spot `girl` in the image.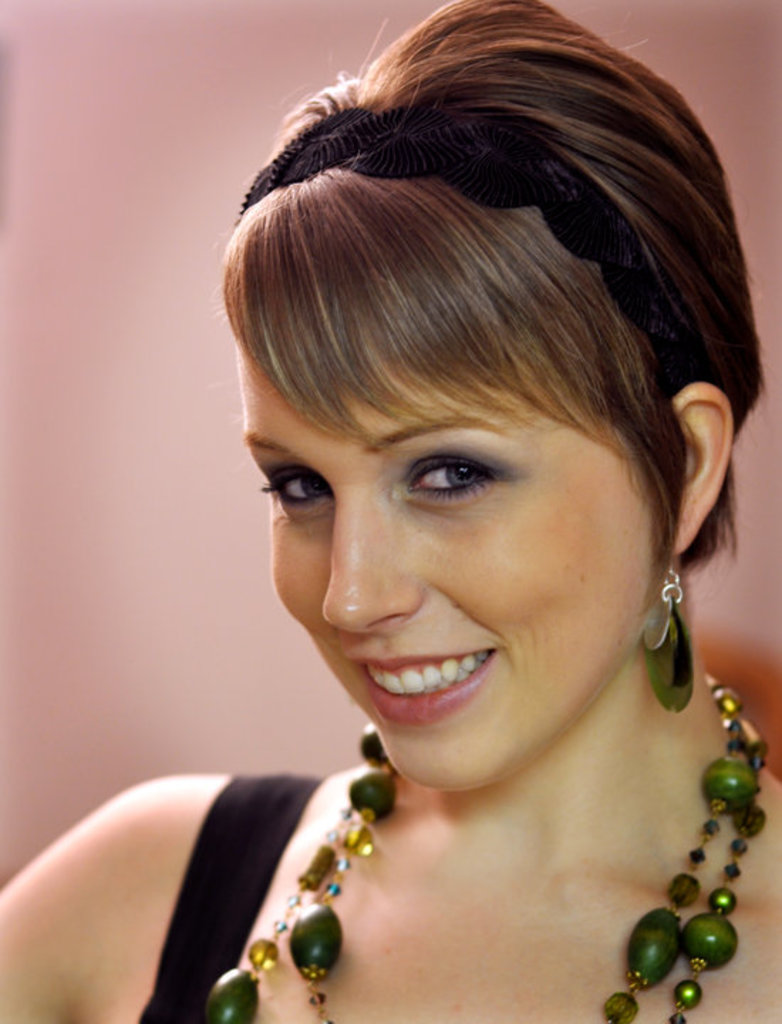
`girl` found at left=0, top=0, right=781, bottom=1023.
